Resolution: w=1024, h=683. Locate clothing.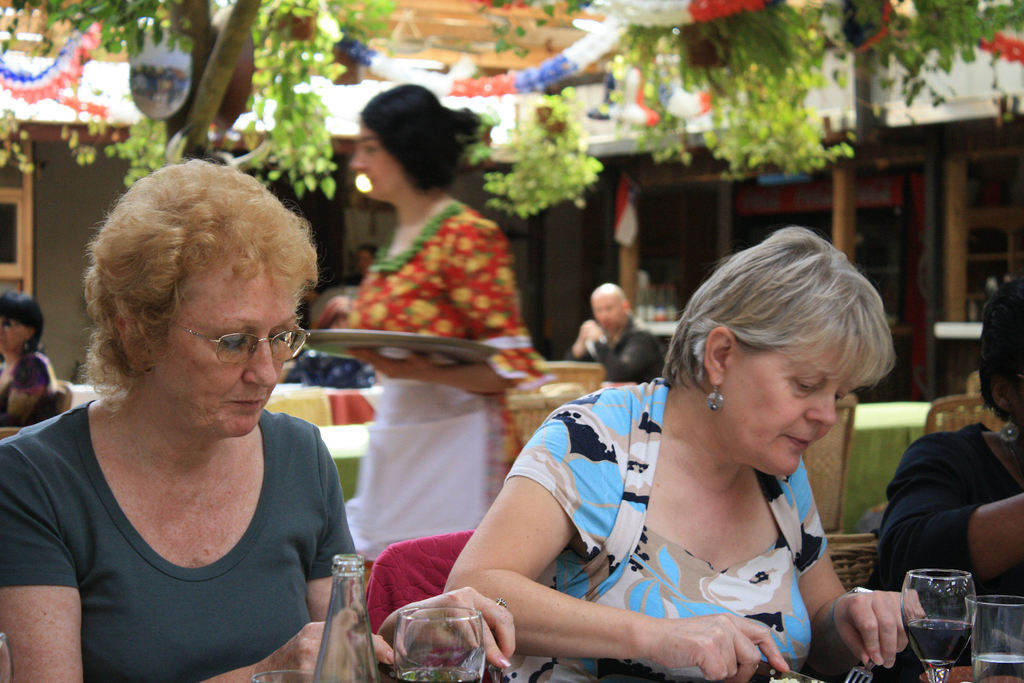
507 379 864 682.
